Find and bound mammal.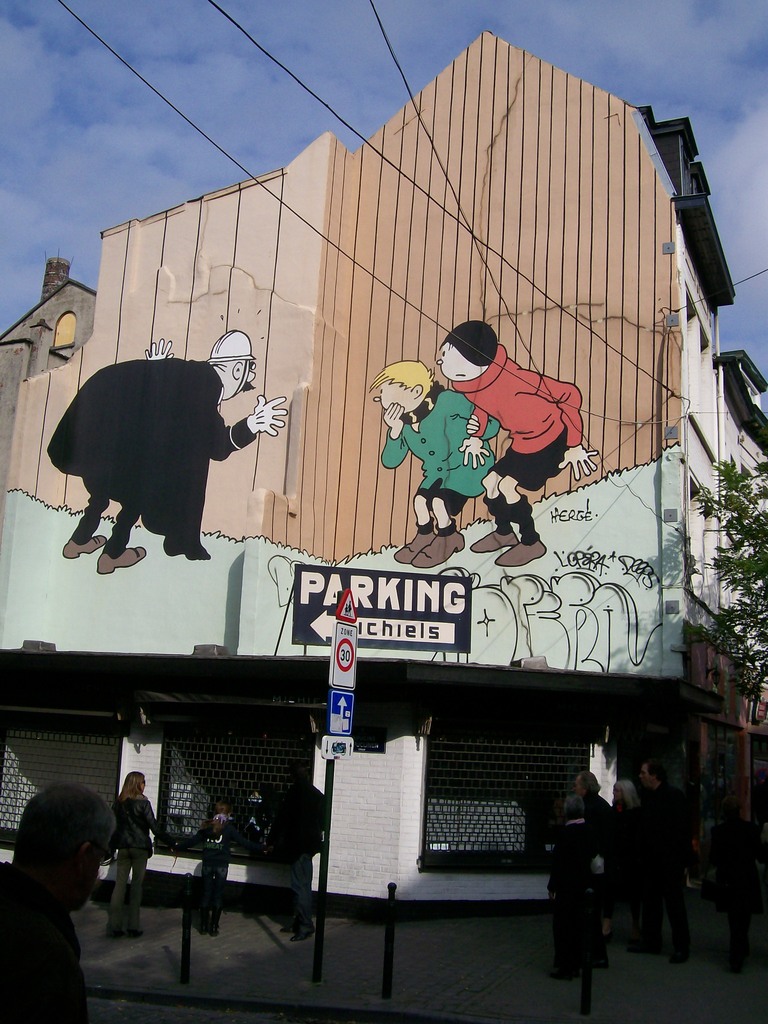
Bound: detection(438, 319, 600, 565).
